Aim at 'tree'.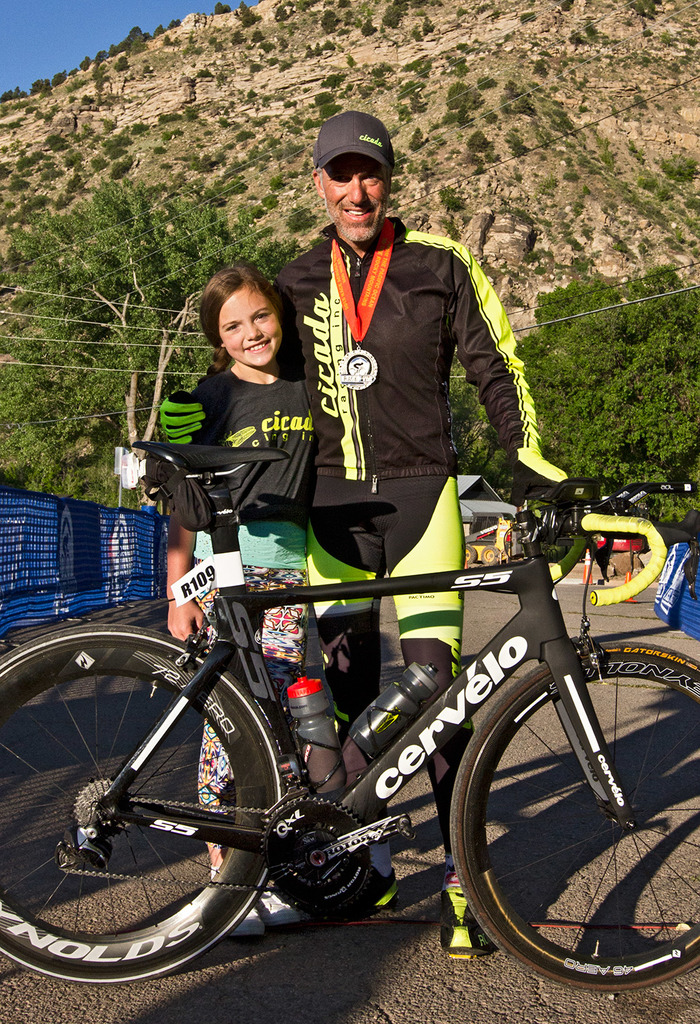
Aimed at [442, 351, 509, 496].
